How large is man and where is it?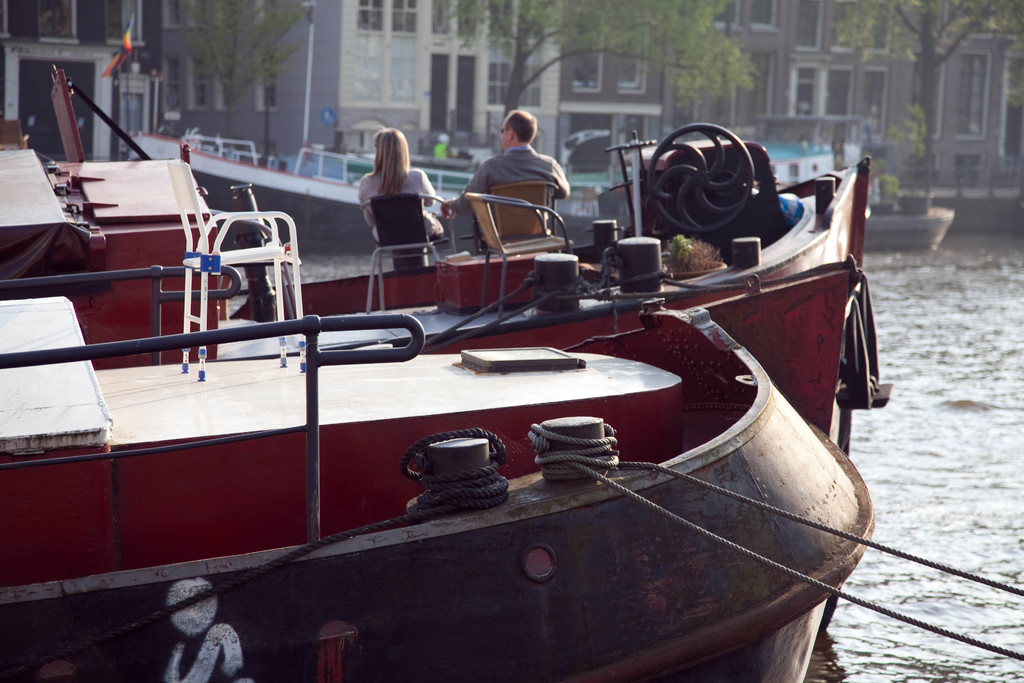
Bounding box: 460,113,577,257.
